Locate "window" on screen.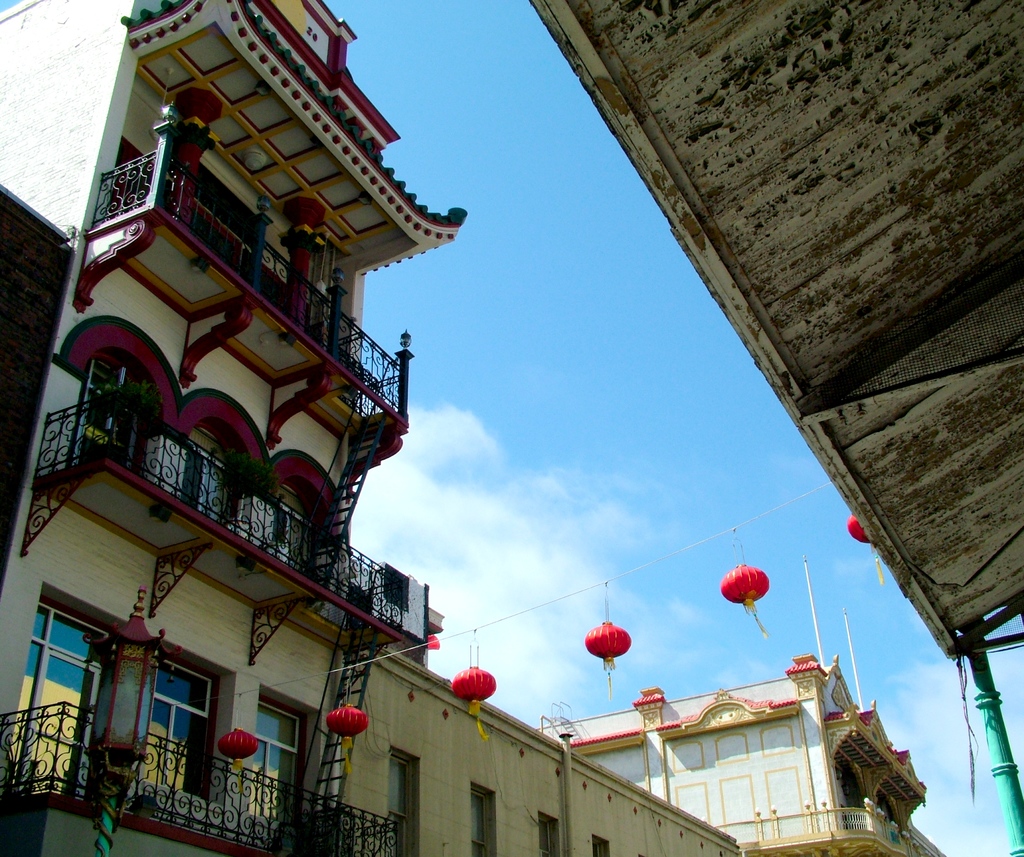
On screen at <bbox>115, 650, 203, 789</bbox>.
